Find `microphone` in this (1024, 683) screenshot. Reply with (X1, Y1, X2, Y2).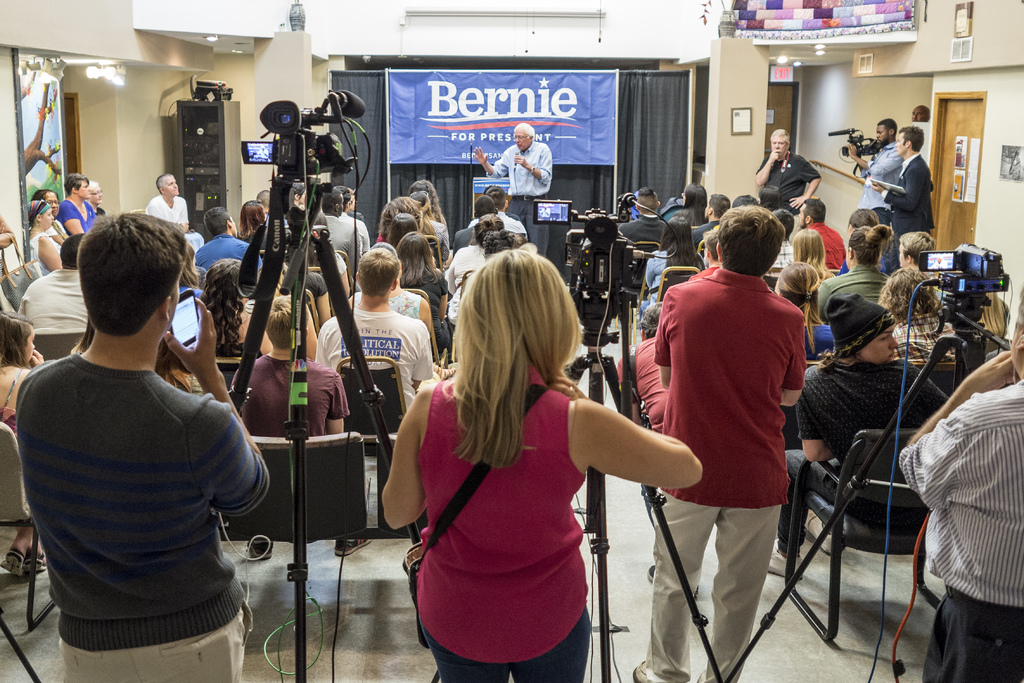
(826, 119, 868, 139).
